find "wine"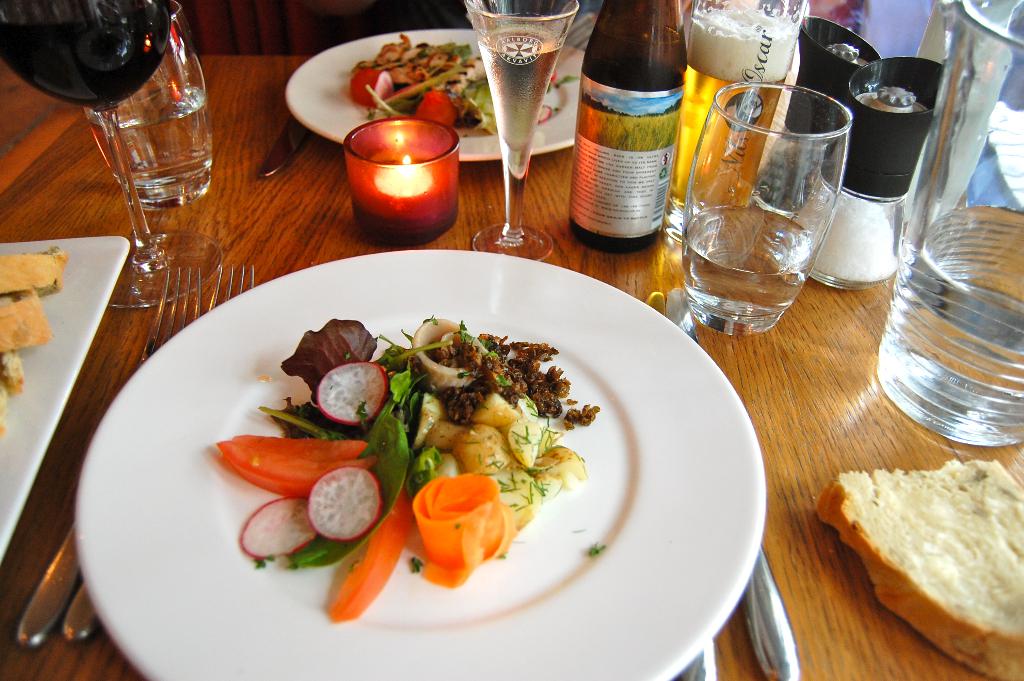
pyautogui.locateOnScreen(88, 80, 207, 190)
